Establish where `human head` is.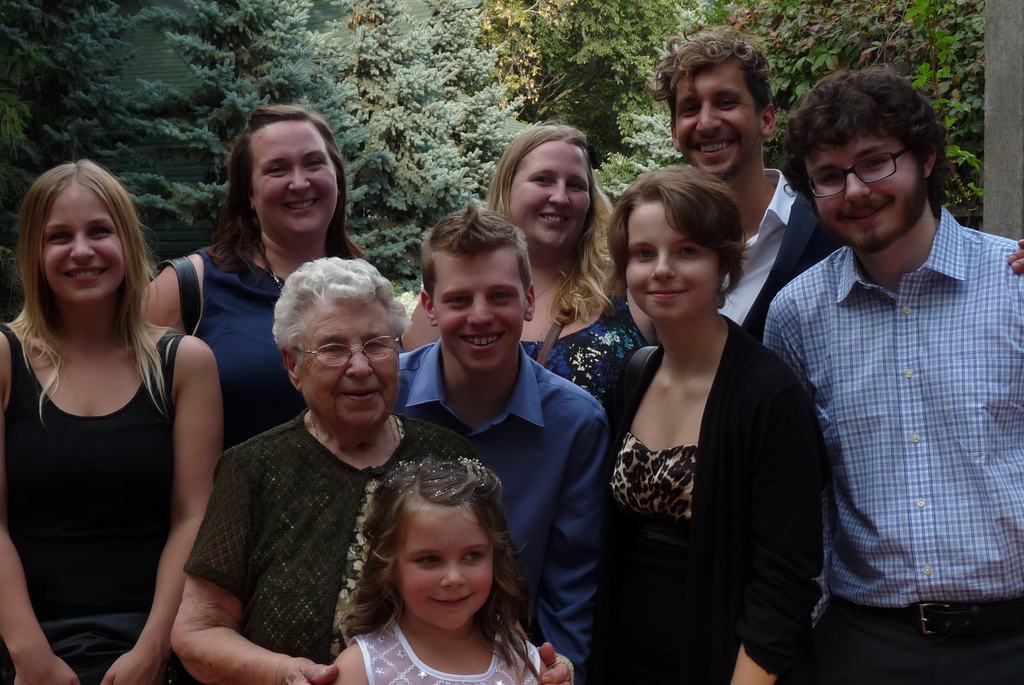
Established at detection(417, 209, 536, 369).
